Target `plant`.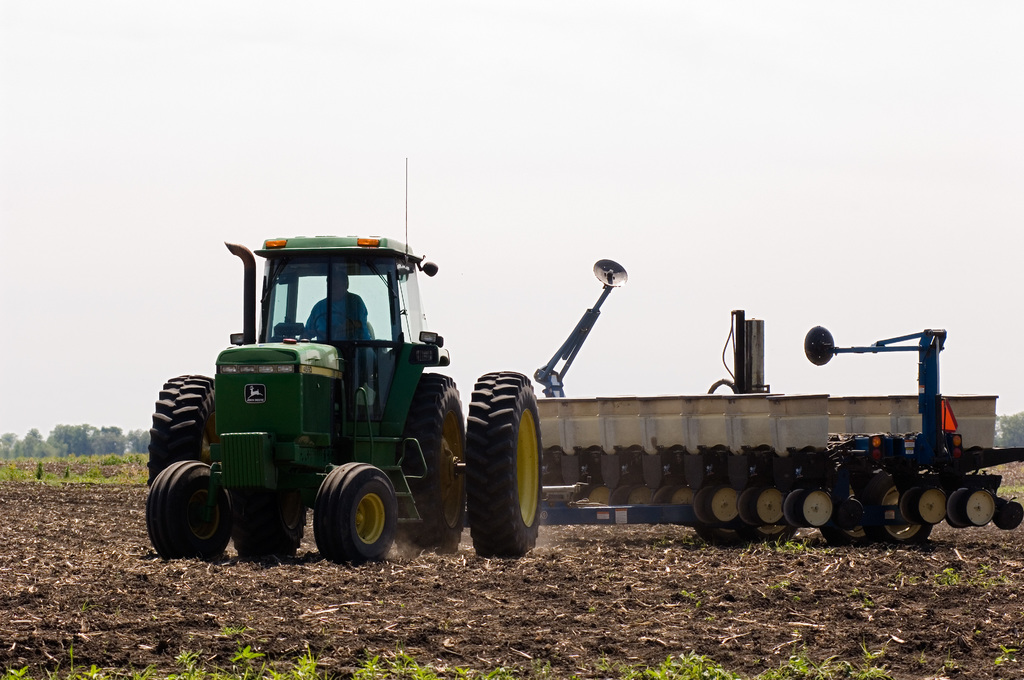
Target region: <bbox>989, 640, 1023, 675</bbox>.
